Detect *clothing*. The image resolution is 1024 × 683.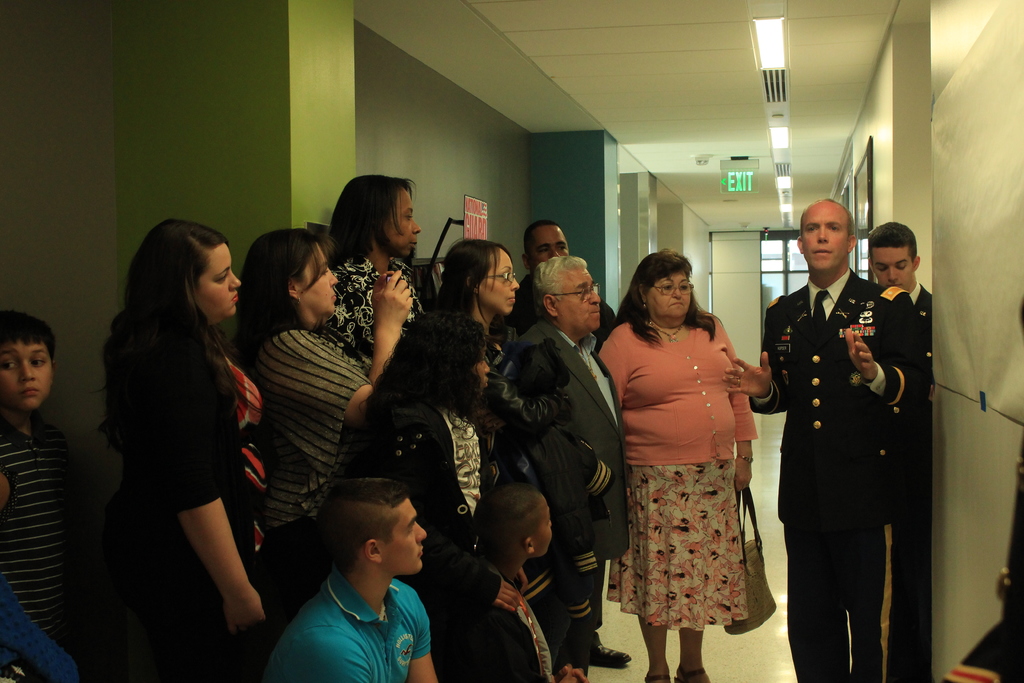
[x1=307, y1=245, x2=422, y2=381].
